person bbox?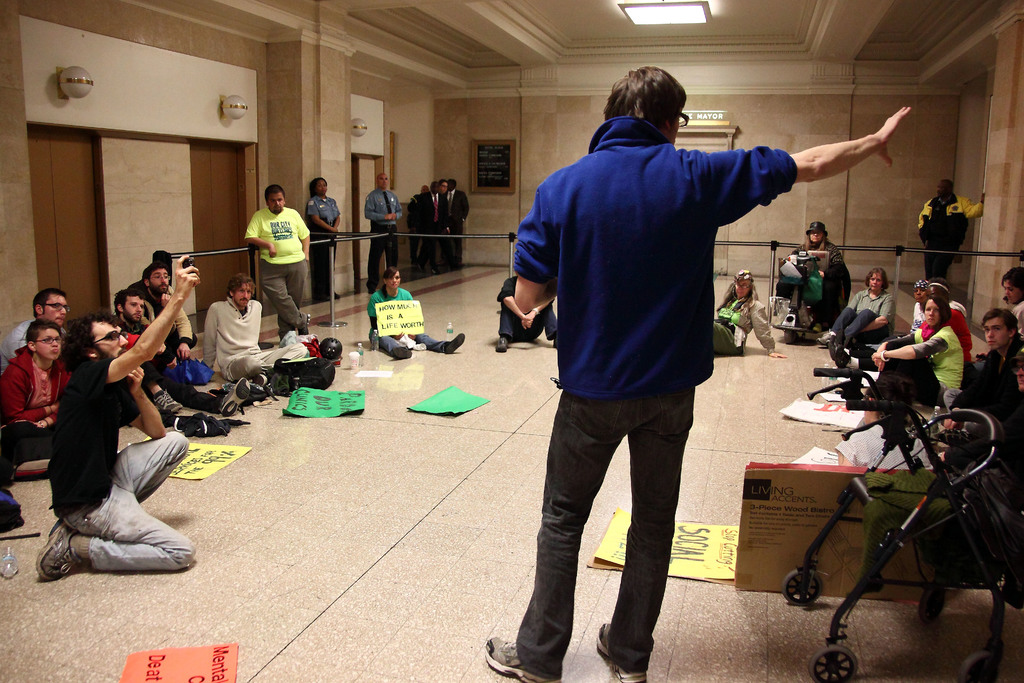
(999,272,1023,338)
